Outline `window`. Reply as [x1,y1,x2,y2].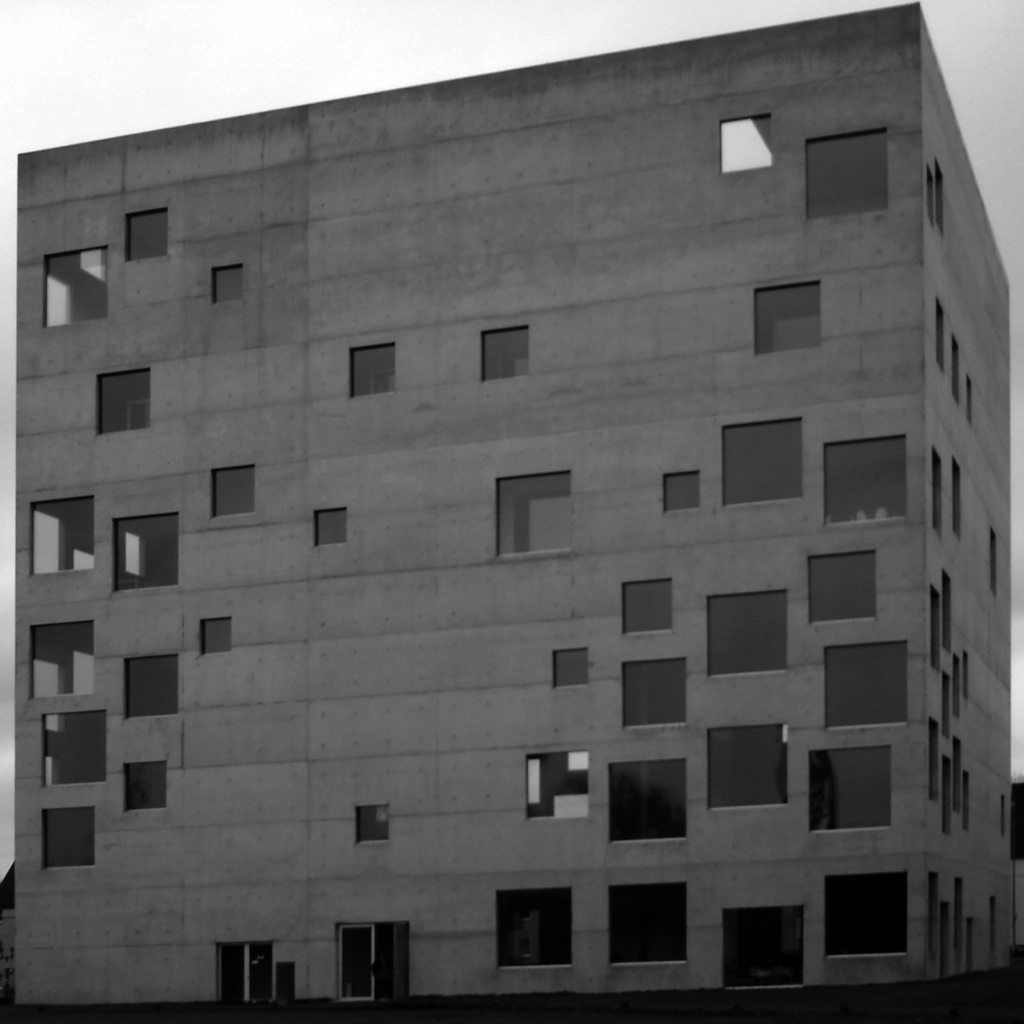
[936,298,945,368].
